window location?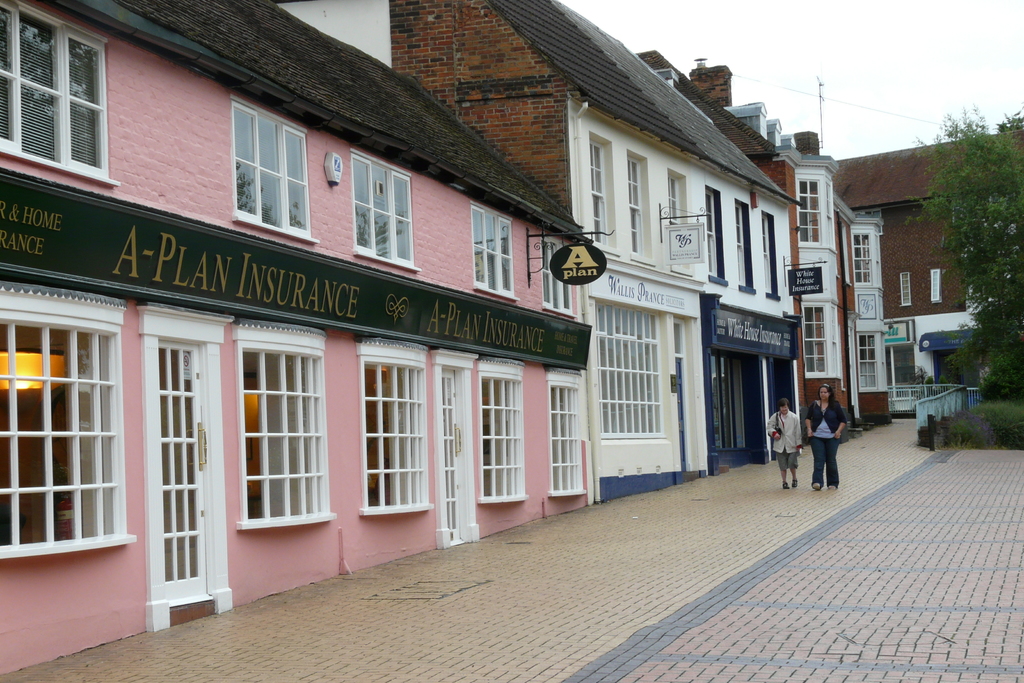
545:365:591:498
